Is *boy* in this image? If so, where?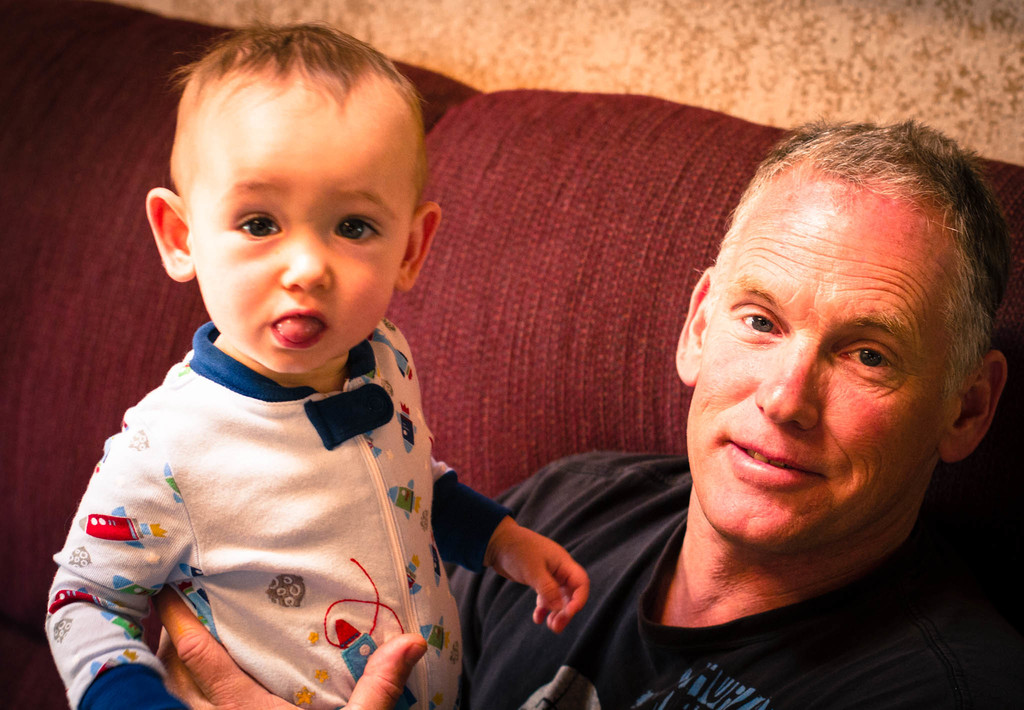
Yes, at l=48, t=15, r=584, b=709.
